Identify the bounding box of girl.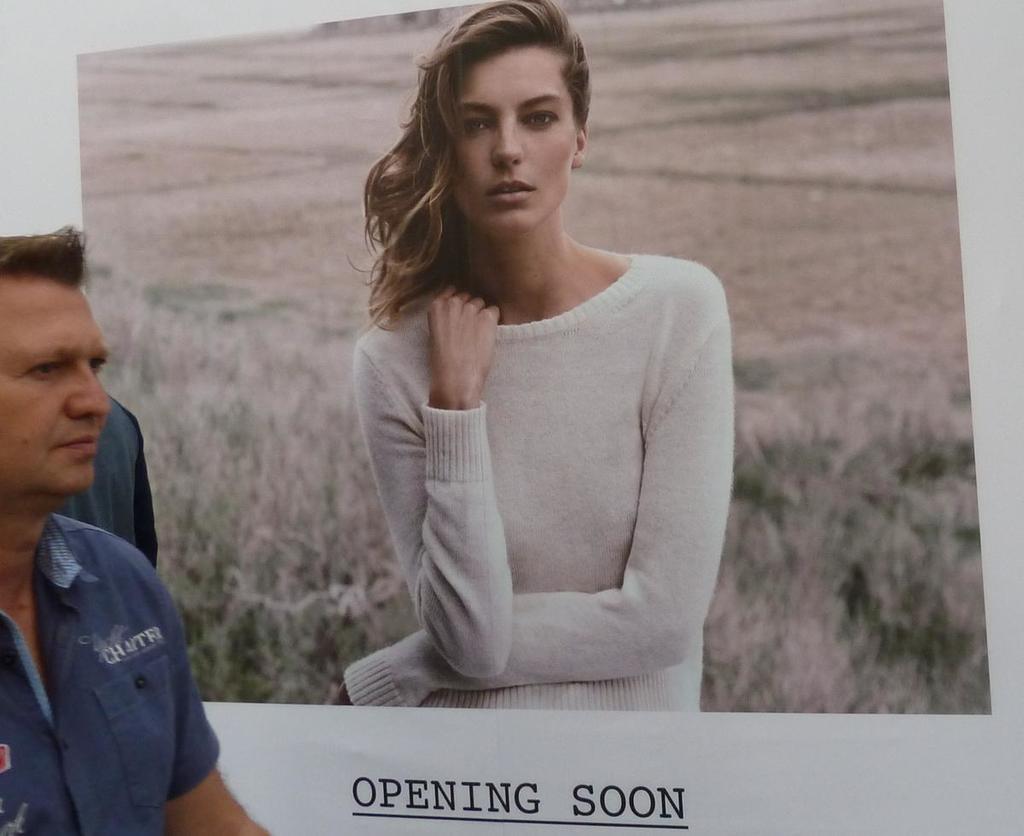
<bbox>336, 0, 727, 707</bbox>.
